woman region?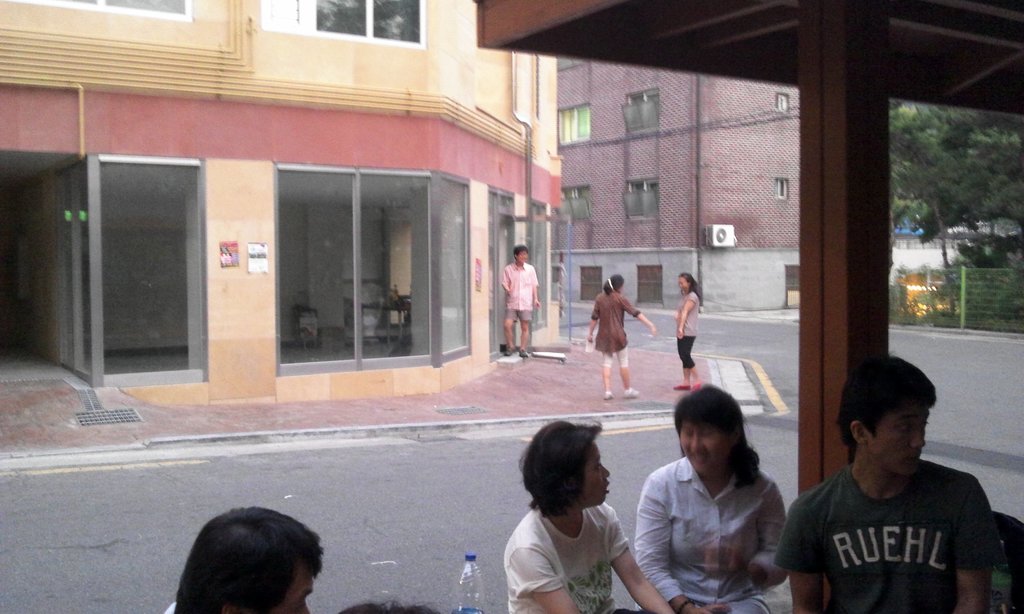
x1=671, y1=271, x2=703, y2=390
